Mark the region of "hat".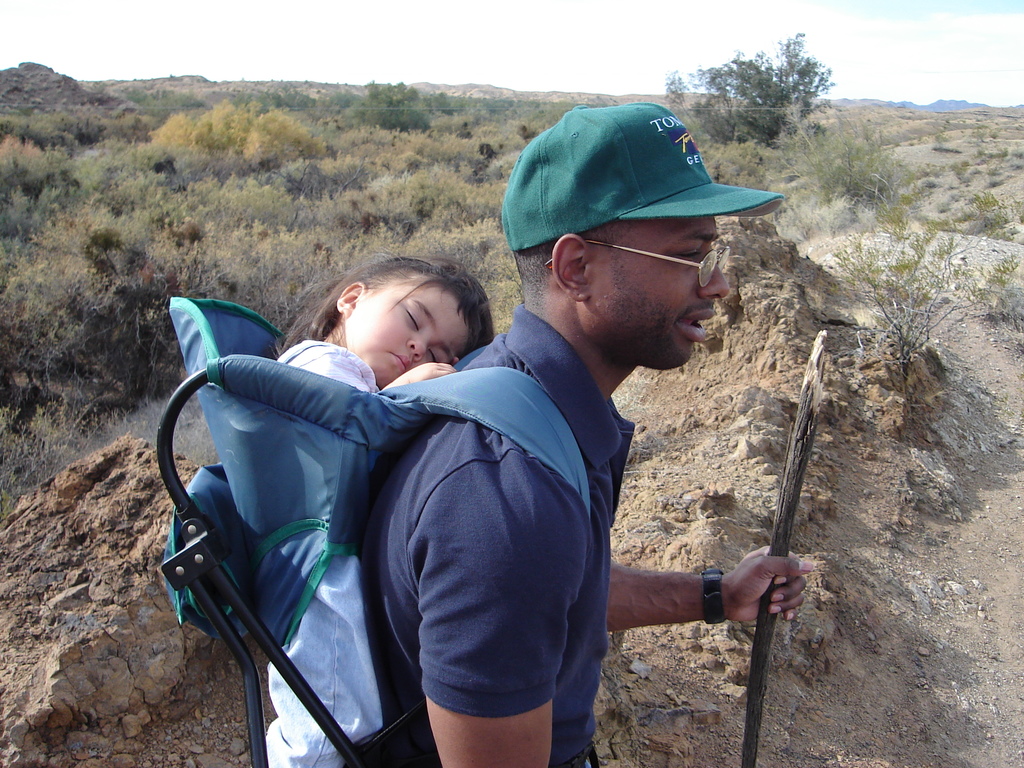
Region: 504 102 784 253.
